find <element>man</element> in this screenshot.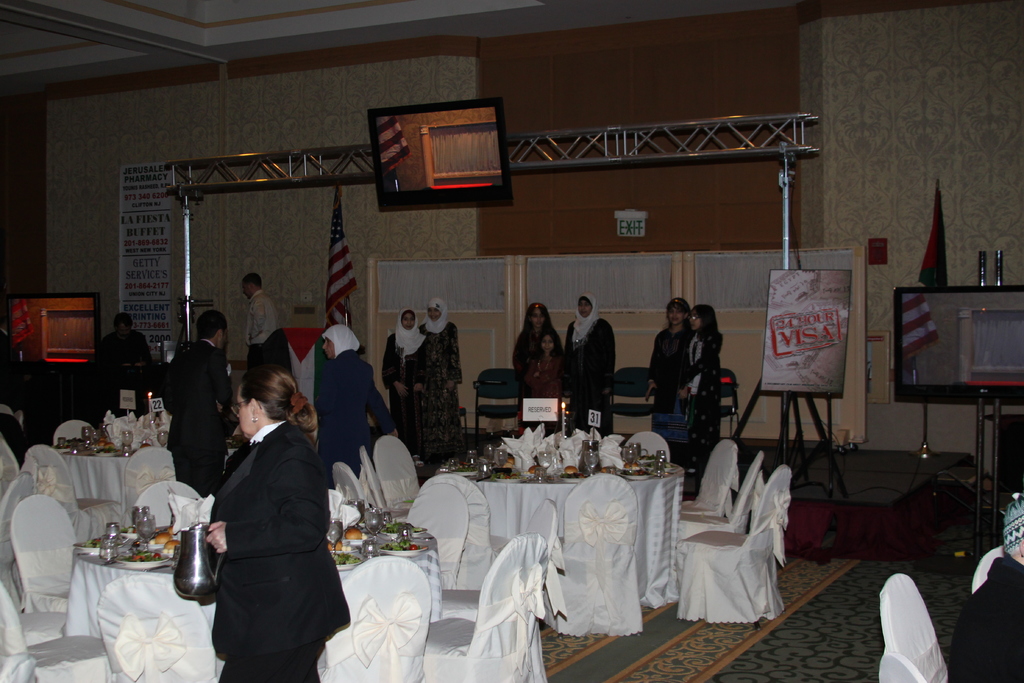
The bounding box for <element>man</element> is 239/275/279/371.
